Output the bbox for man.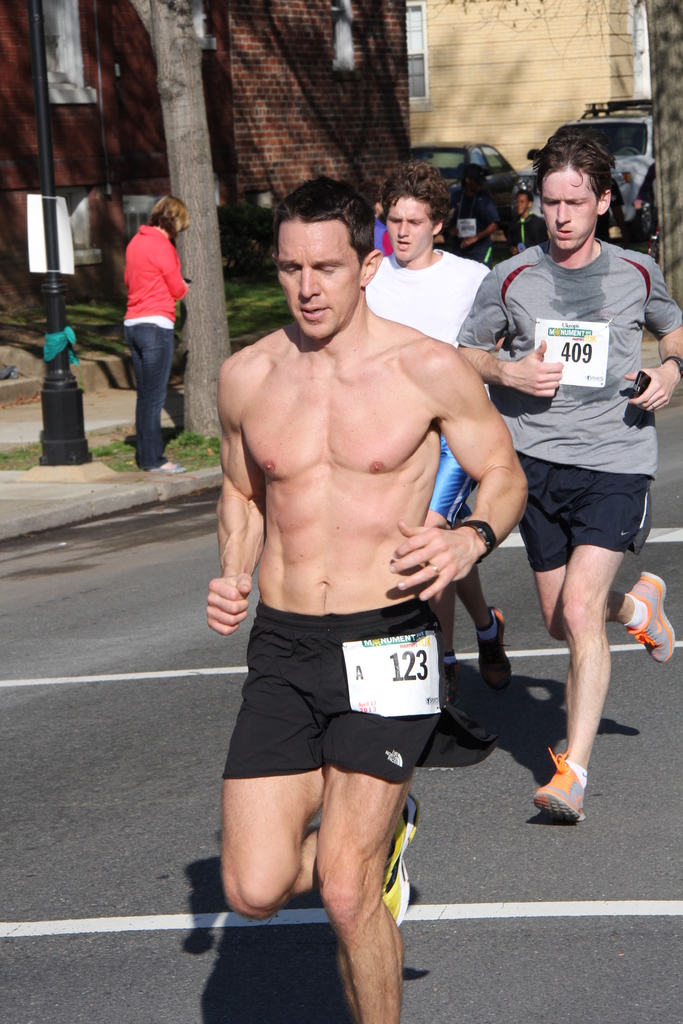
bbox=(113, 213, 188, 470).
